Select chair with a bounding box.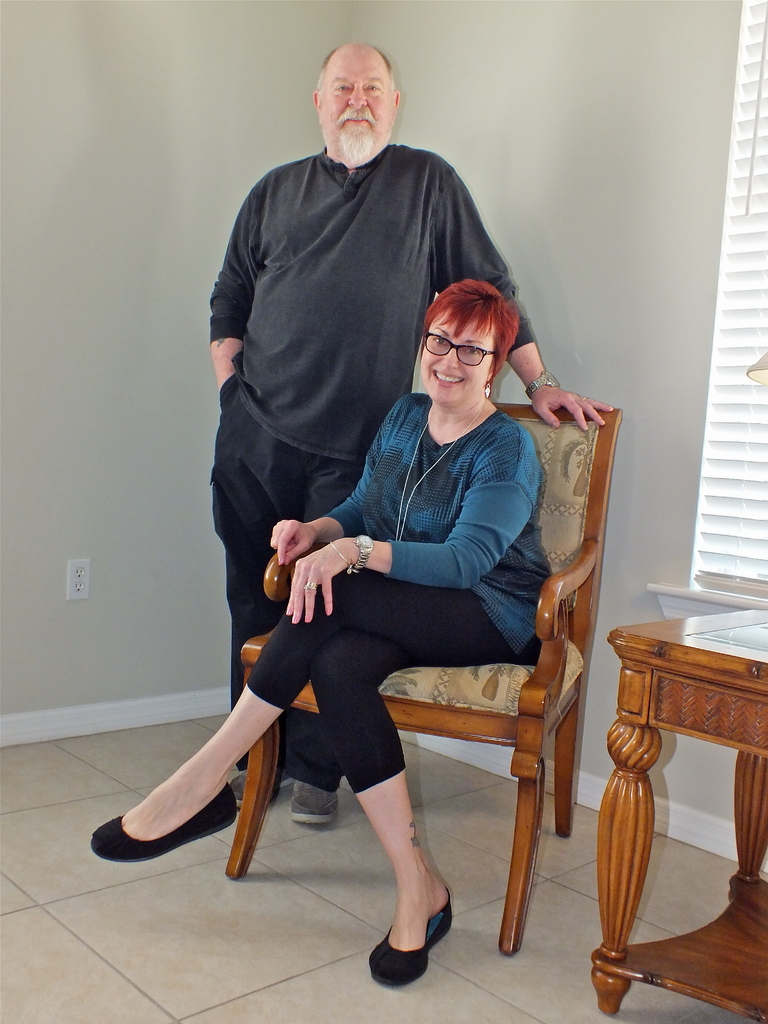
x1=215 y1=416 x2=576 y2=955.
